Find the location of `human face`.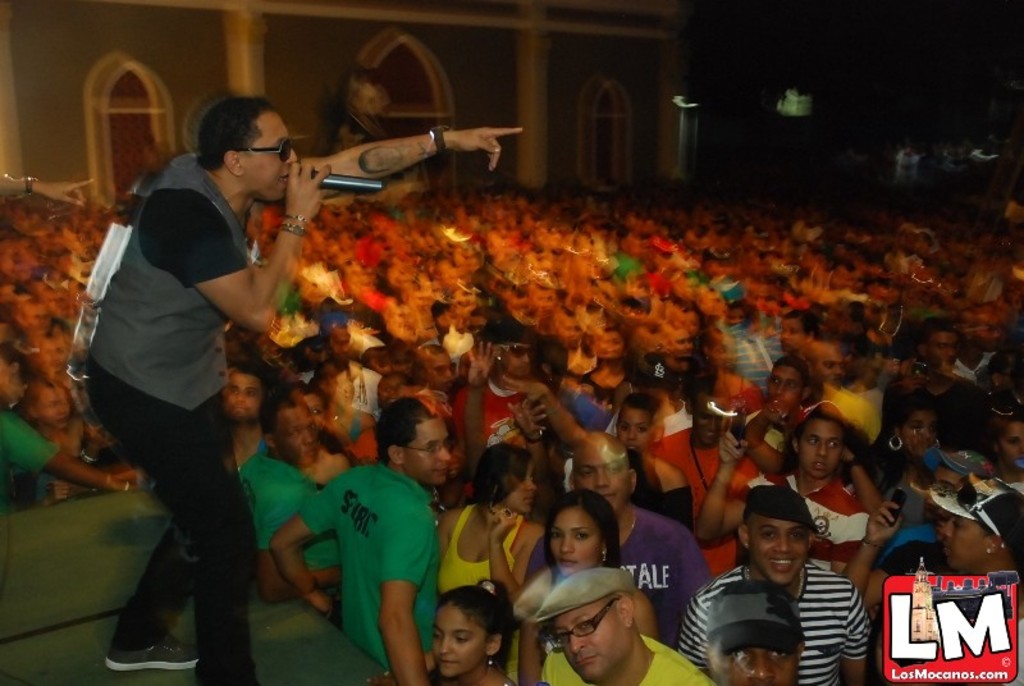
Location: {"left": 774, "top": 317, "right": 806, "bottom": 355}.
